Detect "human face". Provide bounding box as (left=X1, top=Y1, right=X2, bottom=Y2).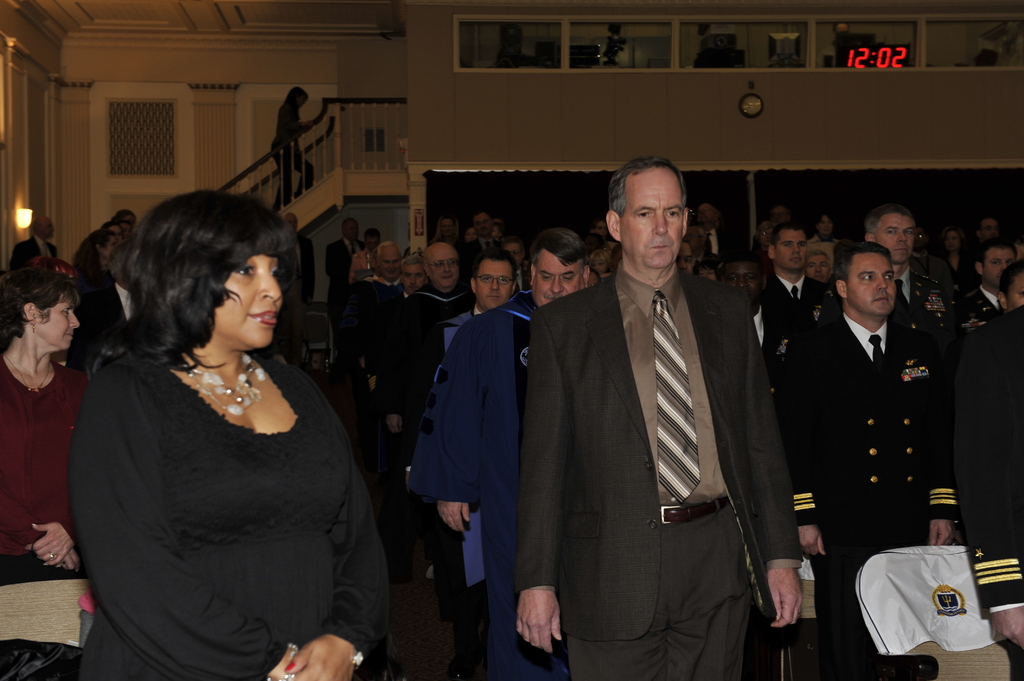
(left=850, top=253, right=896, bottom=312).
